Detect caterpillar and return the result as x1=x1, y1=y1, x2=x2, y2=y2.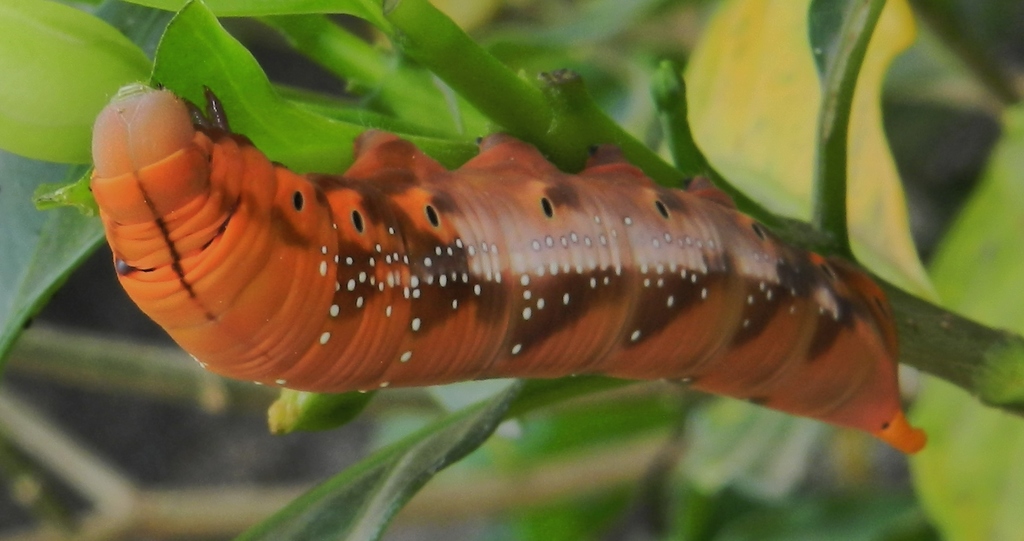
x1=86, y1=81, x2=929, y2=457.
